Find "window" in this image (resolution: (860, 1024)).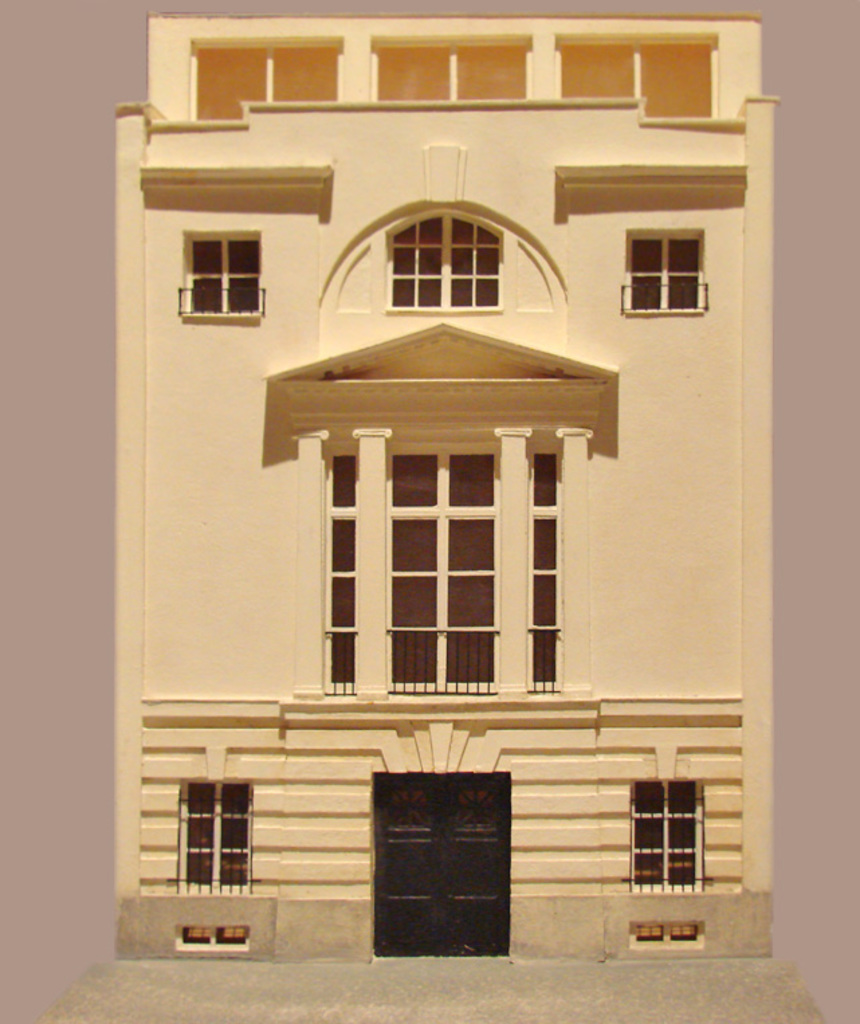
detection(628, 235, 699, 311).
